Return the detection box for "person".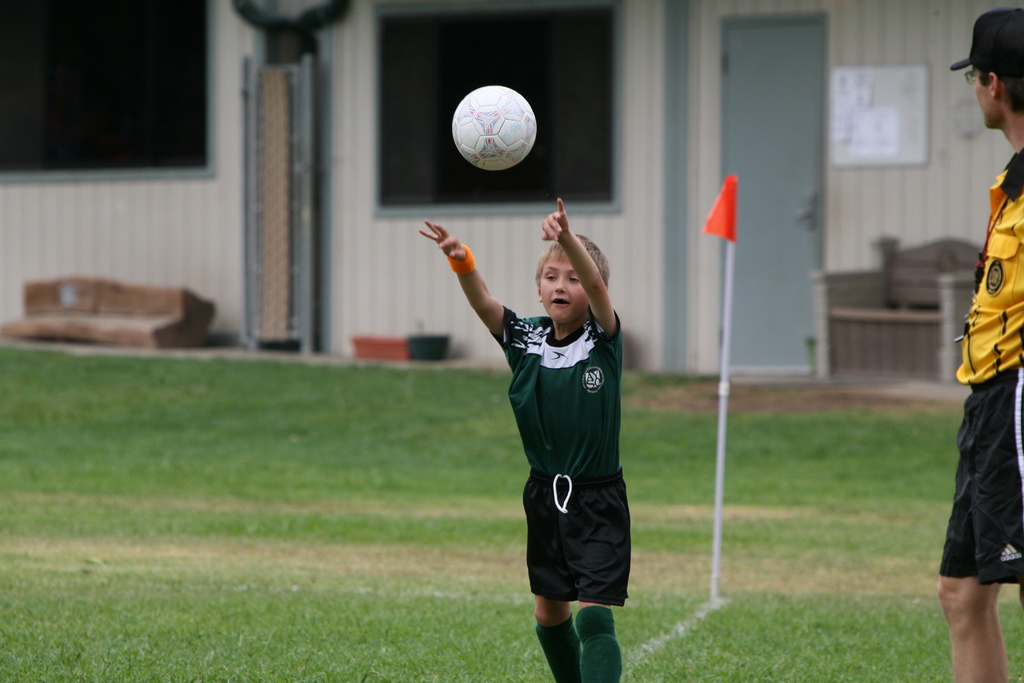
[945, 6, 1023, 682].
